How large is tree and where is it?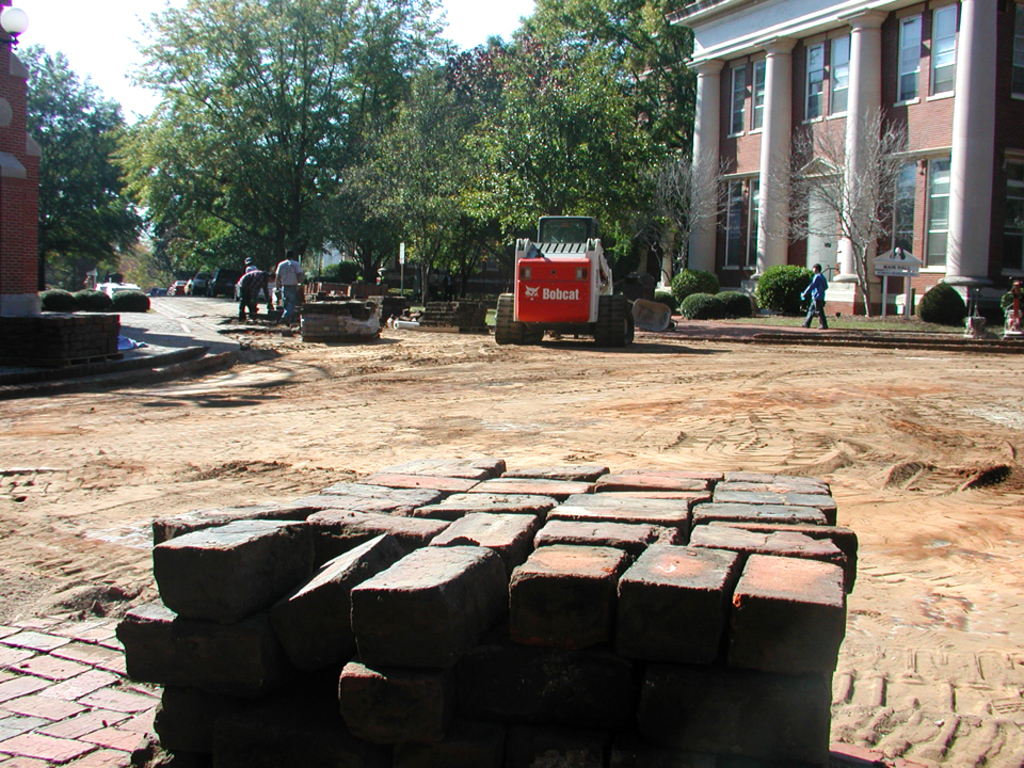
Bounding box: rect(112, 0, 463, 285).
